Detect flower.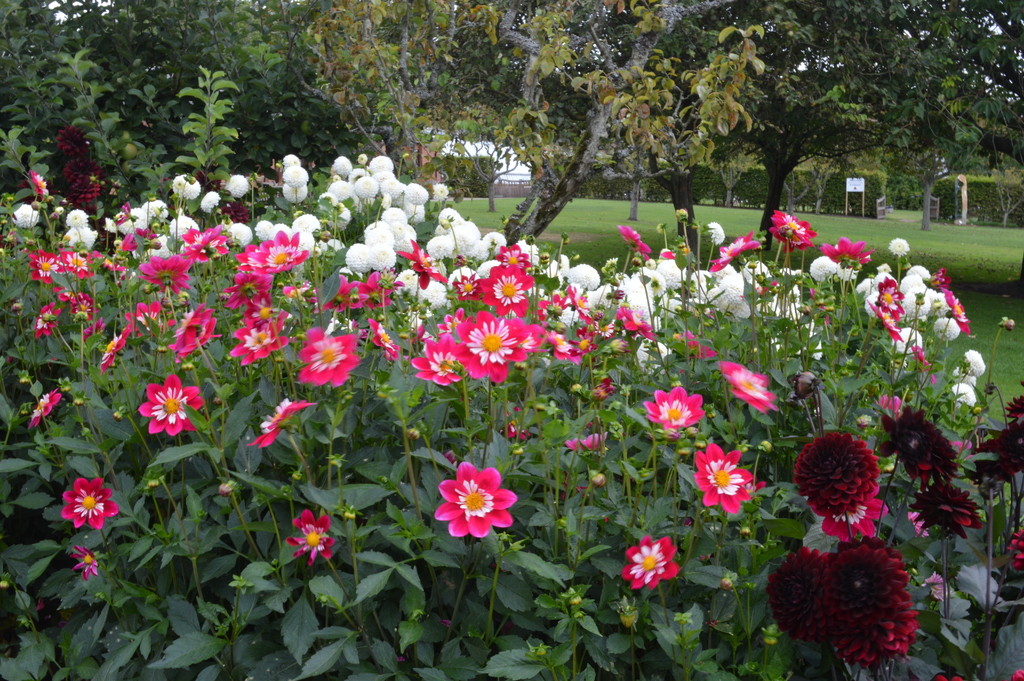
Detected at 959/350/983/376.
